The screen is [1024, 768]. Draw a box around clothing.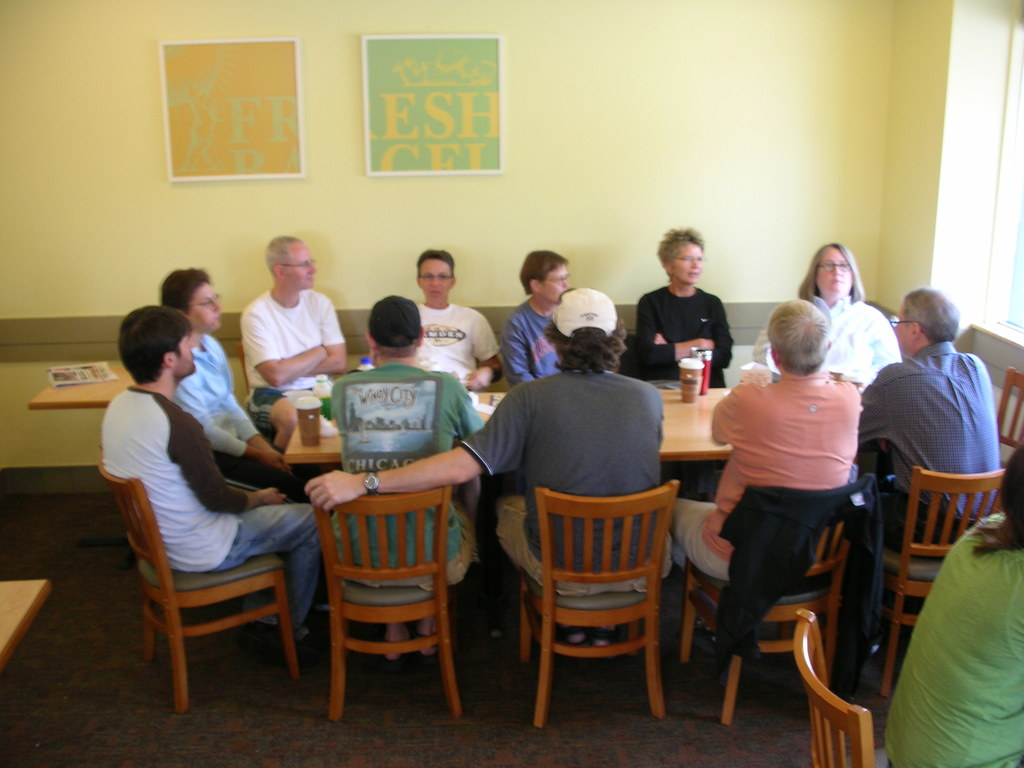
x1=668, y1=372, x2=858, y2=591.
